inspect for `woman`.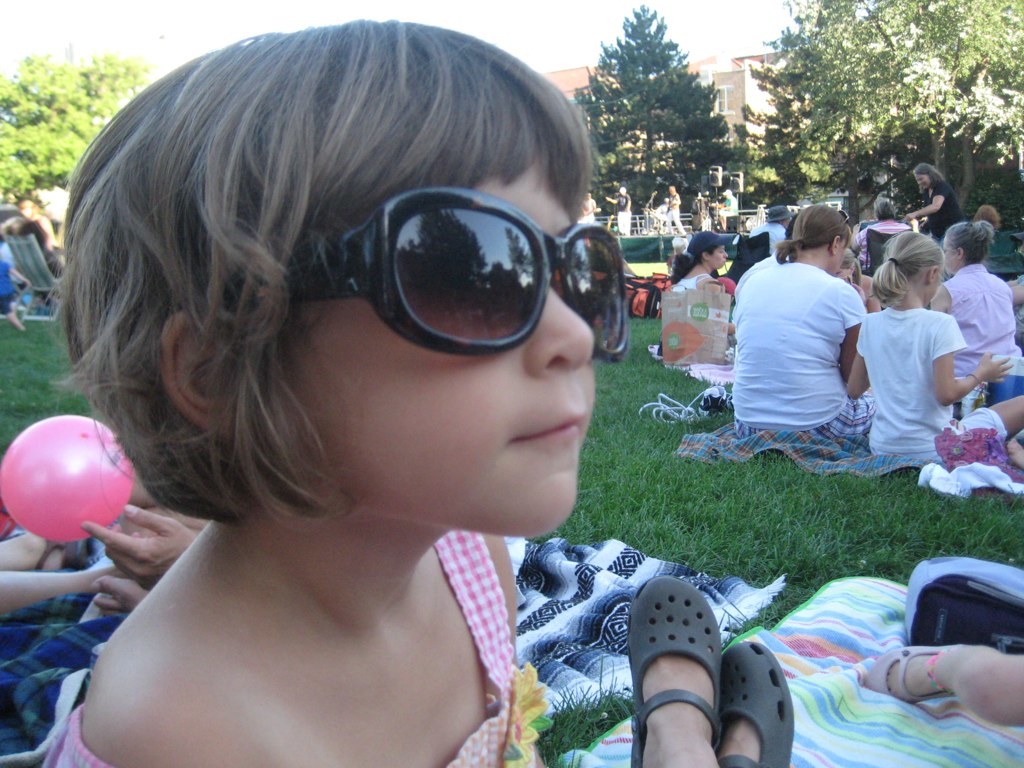
Inspection: [x1=670, y1=229, x2=730, y2=288].
